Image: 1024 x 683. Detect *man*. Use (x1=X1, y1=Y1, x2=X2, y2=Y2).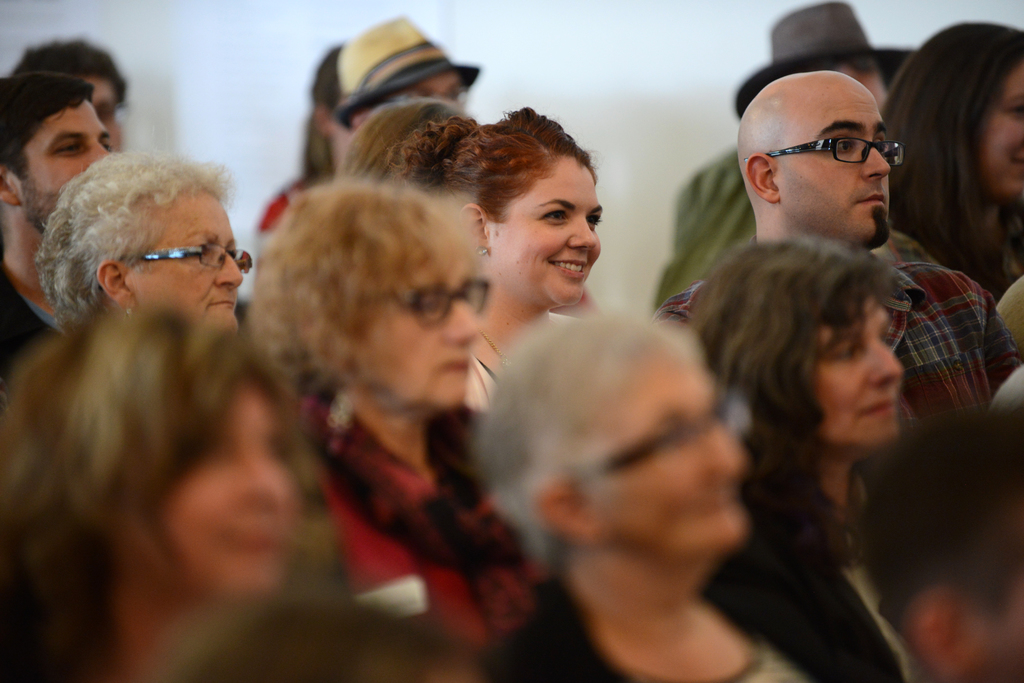
(x1=3, y1=70, x2=118, y2=384).
